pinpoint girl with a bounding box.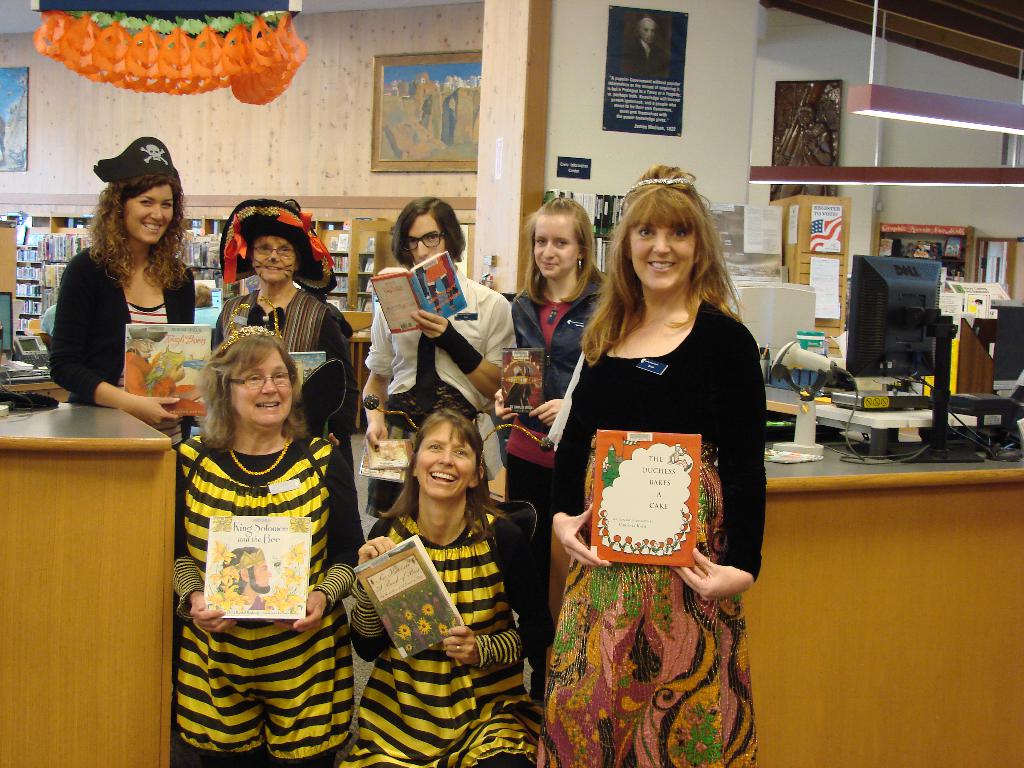
<box>349,408,558,767</box>.
